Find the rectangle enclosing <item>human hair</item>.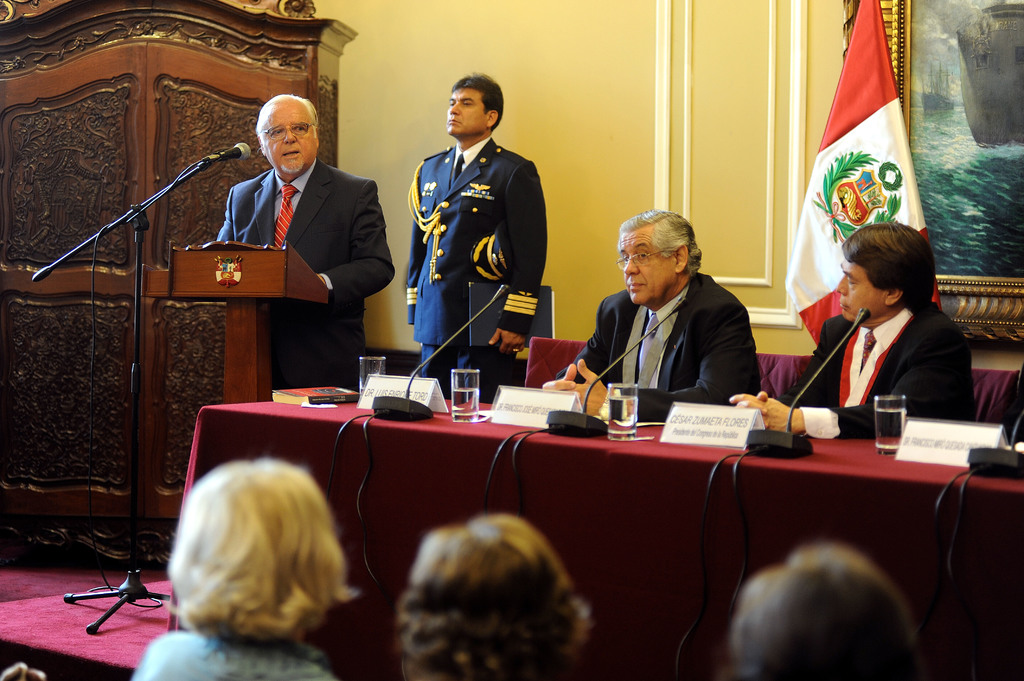
crop(152, 470, 353, 677).
